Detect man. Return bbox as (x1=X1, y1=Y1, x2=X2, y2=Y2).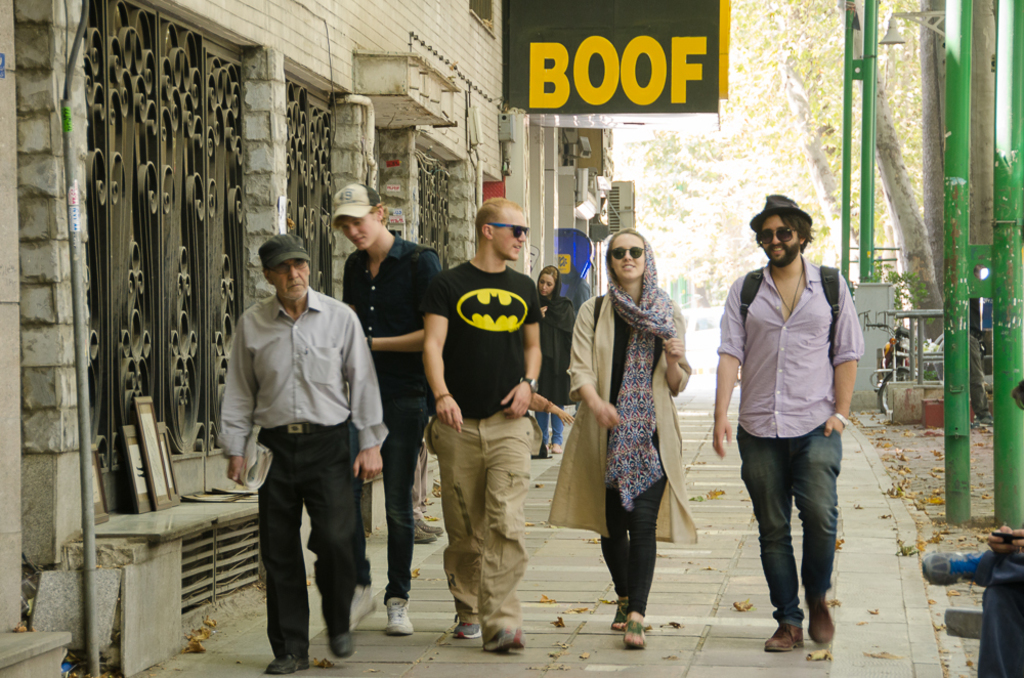
(x1=216, y1=221, x2=380, y2=655).
